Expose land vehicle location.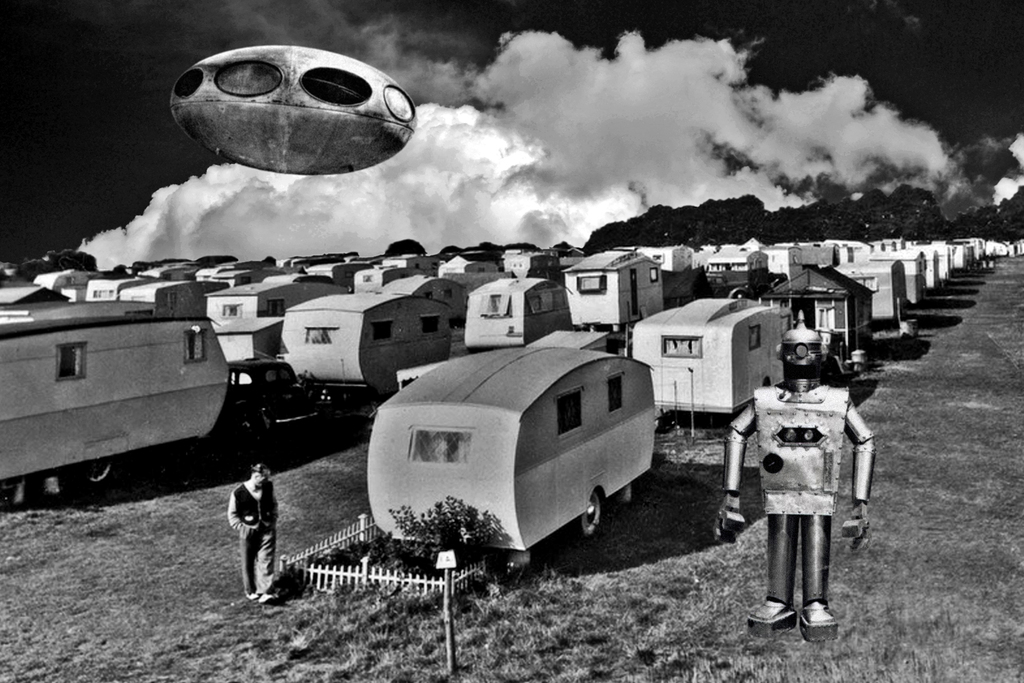
Exposed at [438,256,491,273].
